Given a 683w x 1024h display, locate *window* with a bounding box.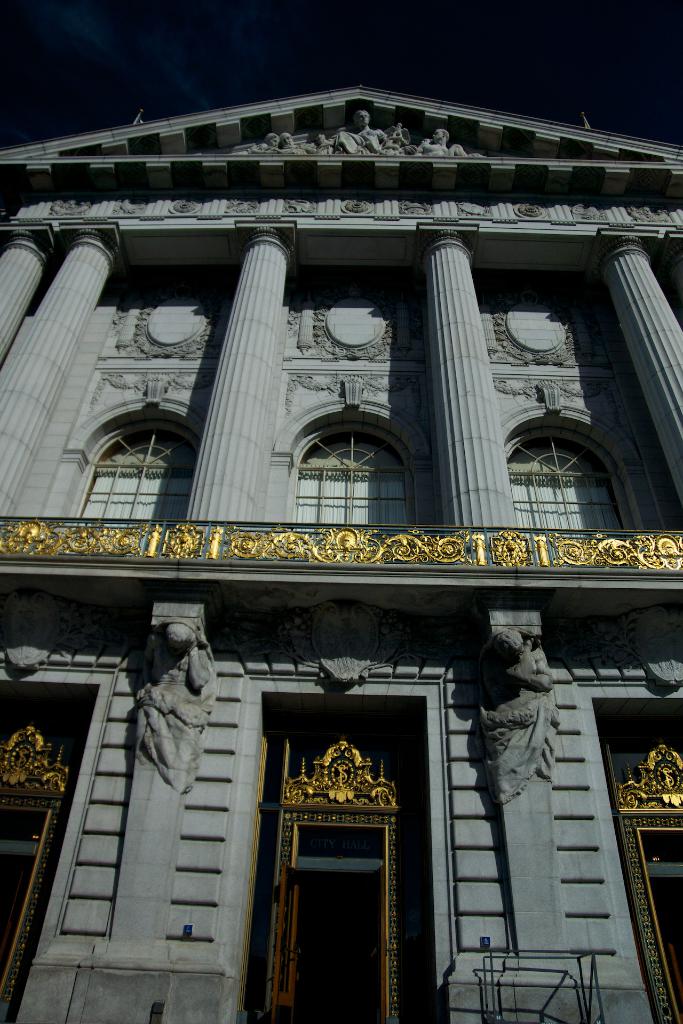
Located: region(513, 420, 639, 538).
